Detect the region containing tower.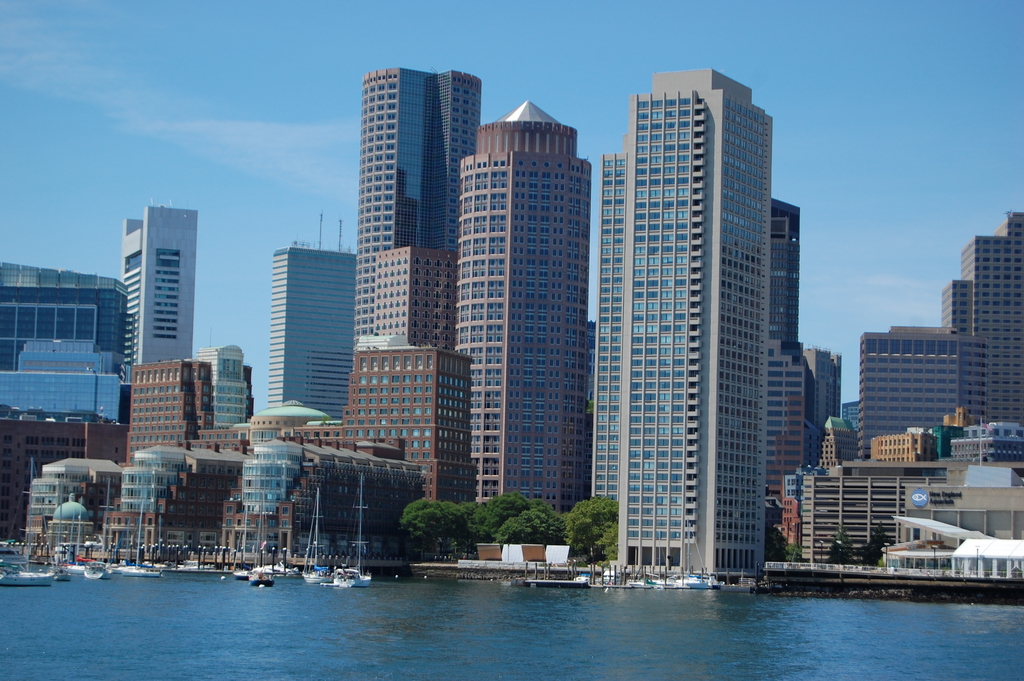
<box>123,201,196,384</box>.
